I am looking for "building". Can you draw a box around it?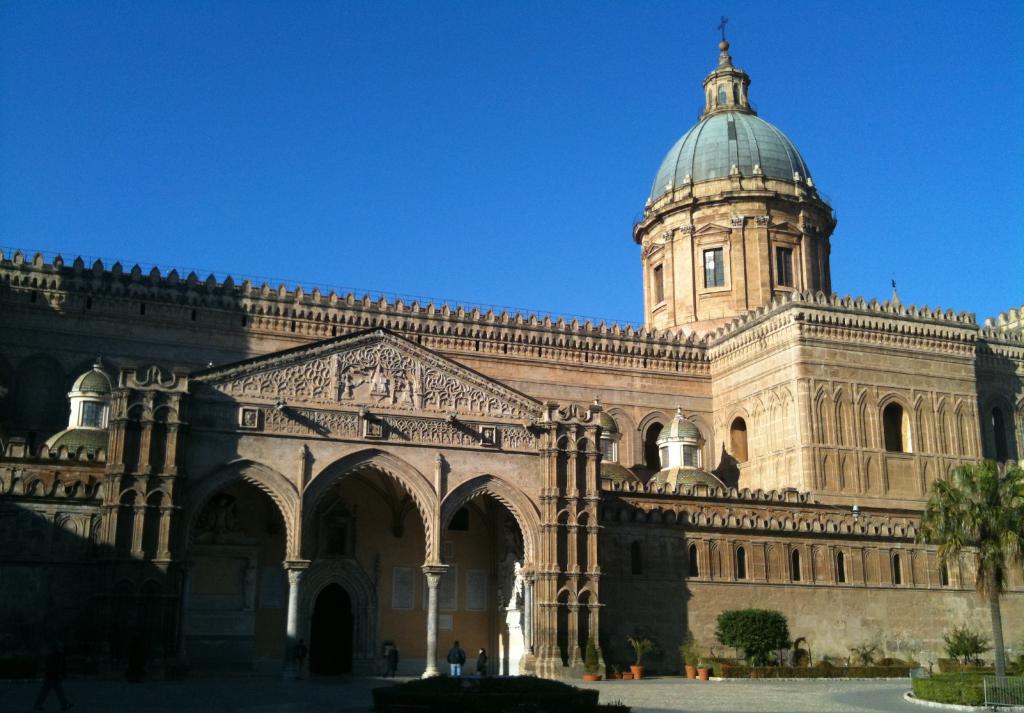
Sure, the bounding box is 0:20:1023:712.
